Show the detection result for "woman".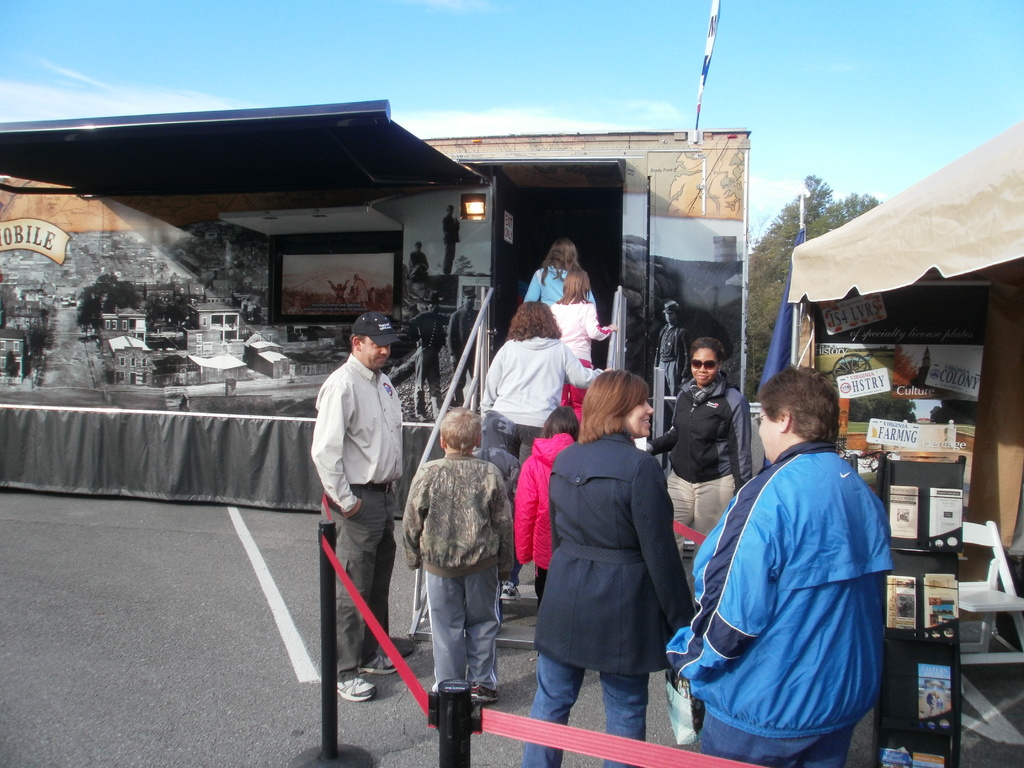
pyautogui.locateOnScreen(634, 340, 756, 560).
